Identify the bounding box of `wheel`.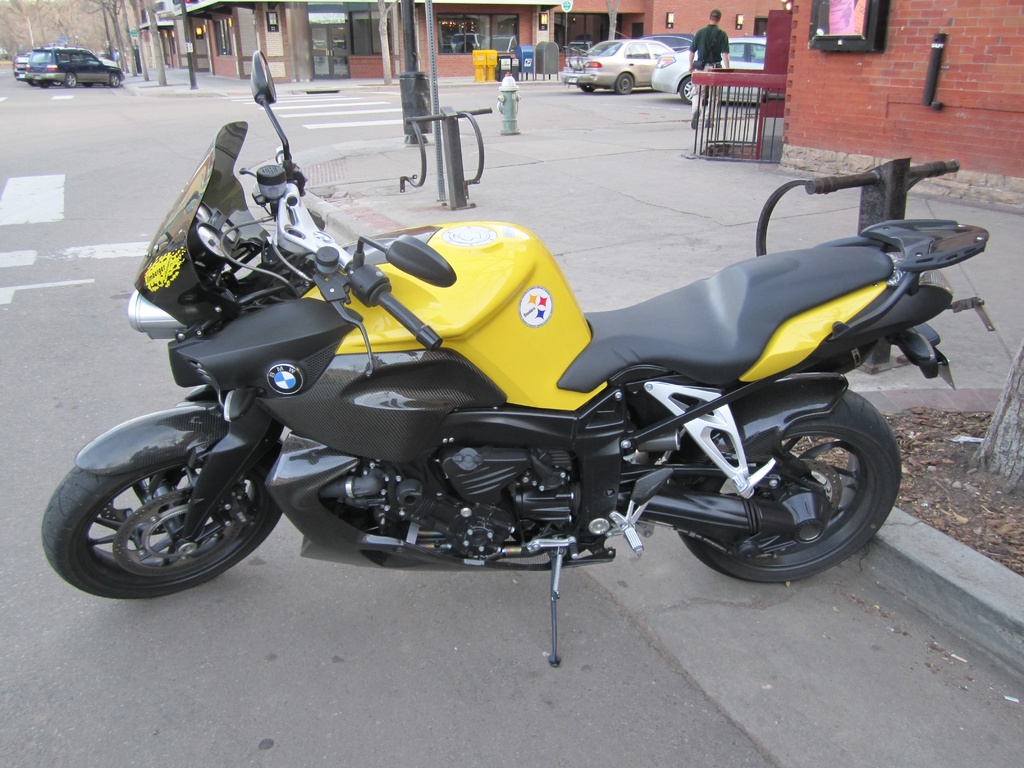
{"x1": 30, "y1": 404, "x2": 284, "y2": 599}.
